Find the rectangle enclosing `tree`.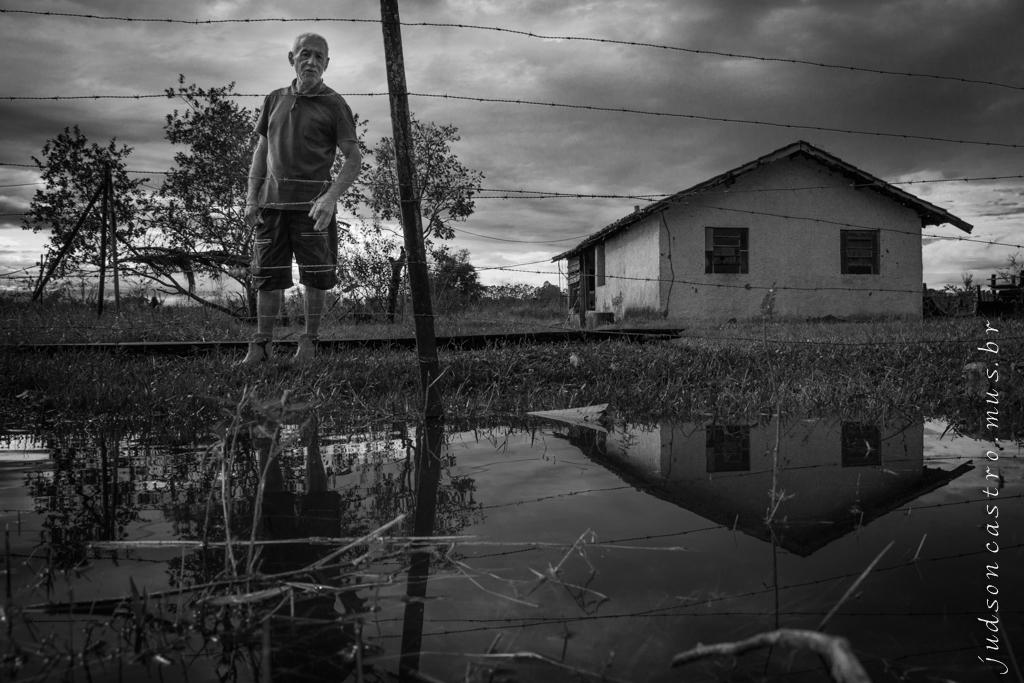
(363,115,489,334).
